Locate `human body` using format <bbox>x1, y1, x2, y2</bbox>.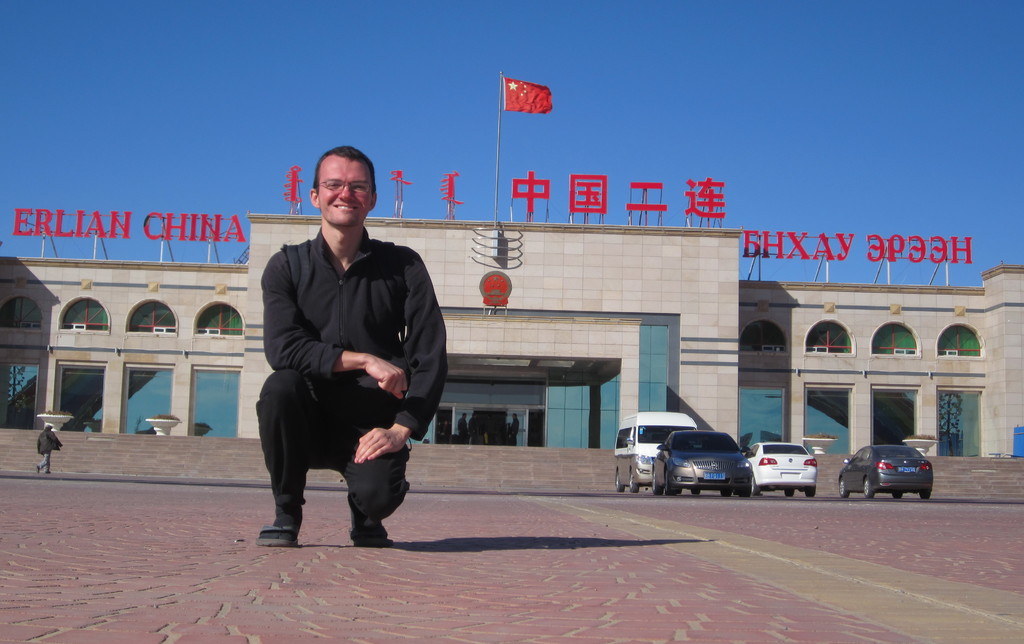
<bbox>38, 431, 56, 473</bbox>.
